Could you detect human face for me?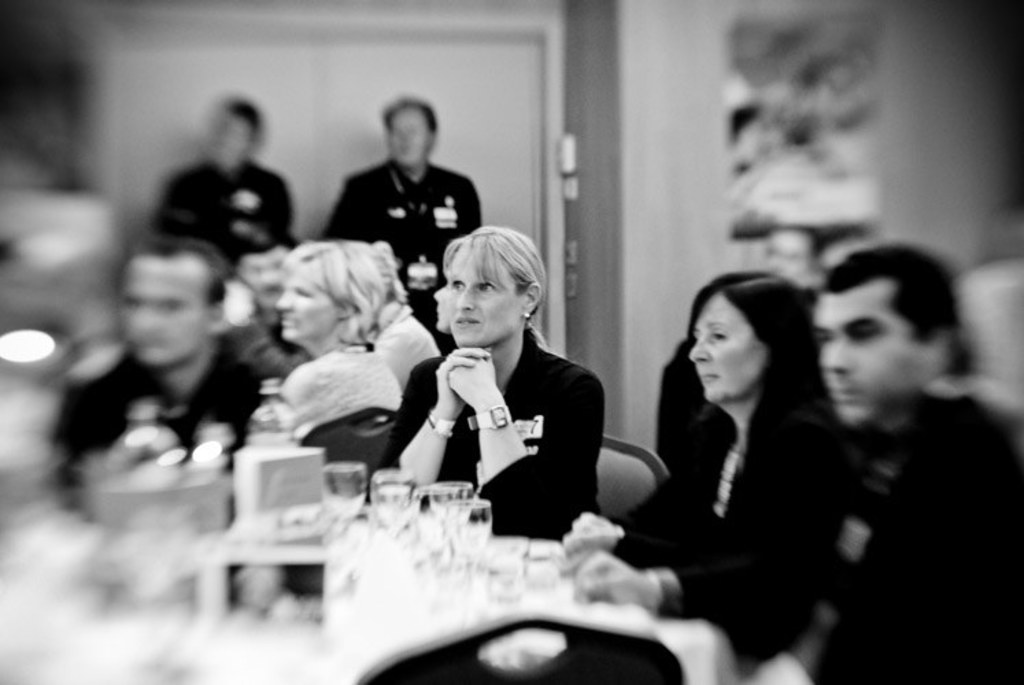
Detection result: (277, 269, 344, 344).
